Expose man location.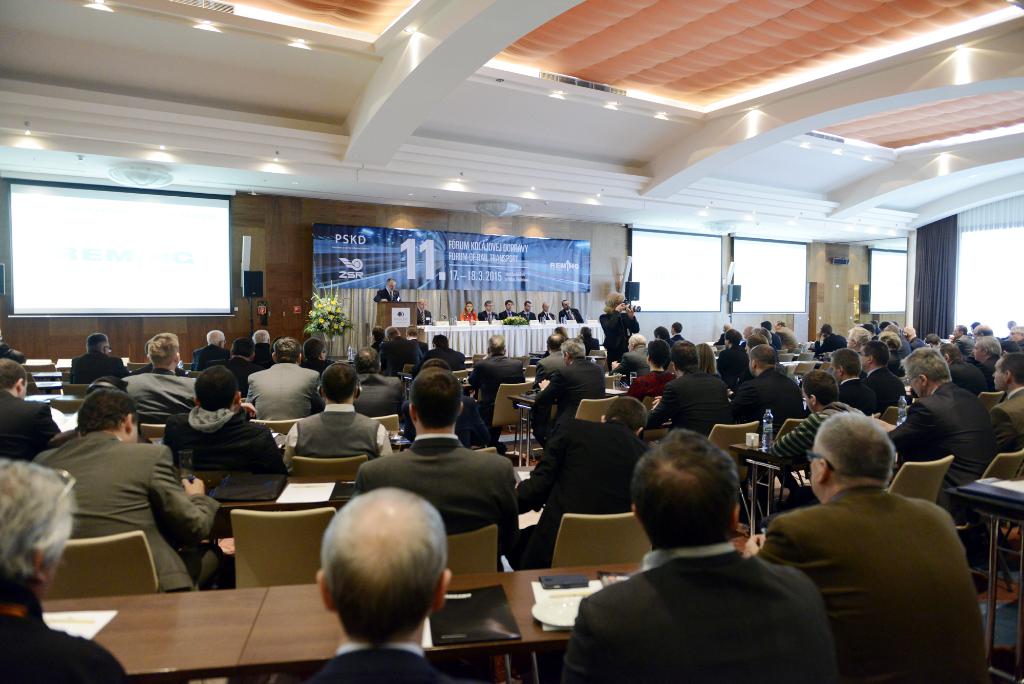
Exposed at (644,342,757,434).
